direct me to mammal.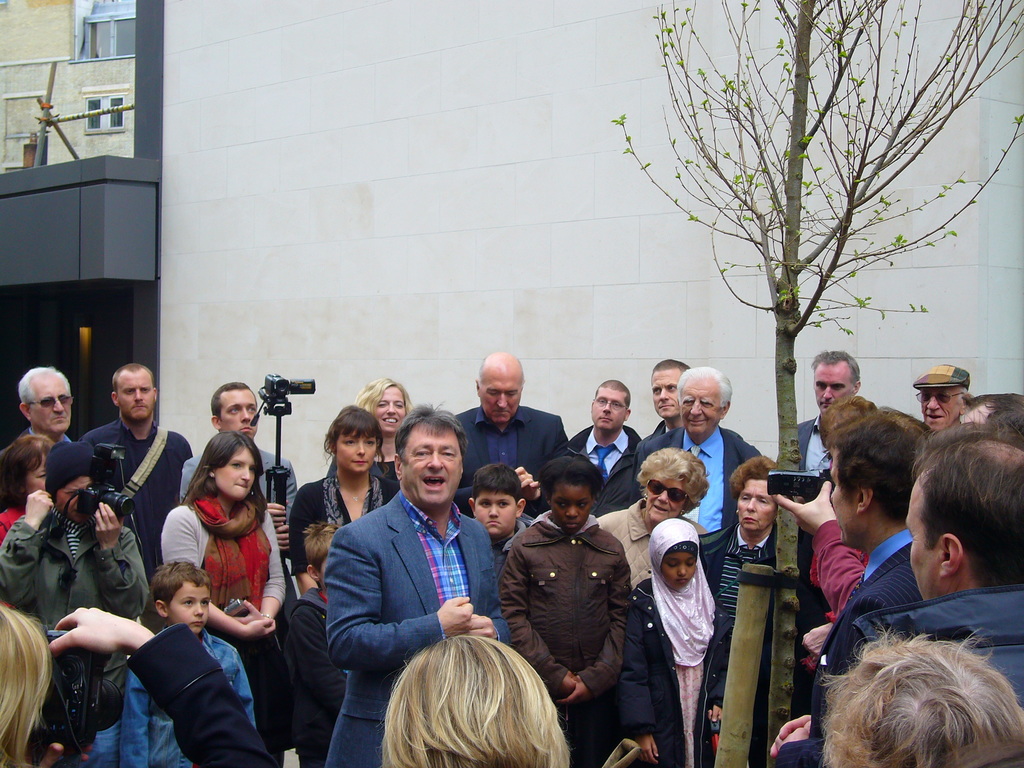
Direction: (765, 417, 1023, 767).
